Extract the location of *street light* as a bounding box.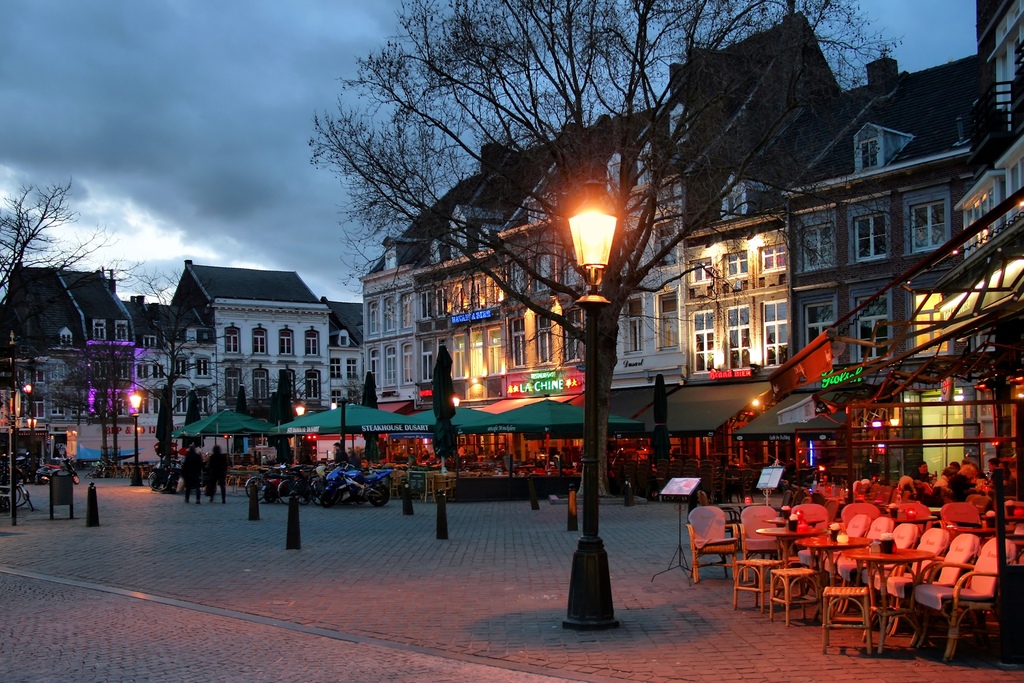
rect(130, 391, 143, 490).
